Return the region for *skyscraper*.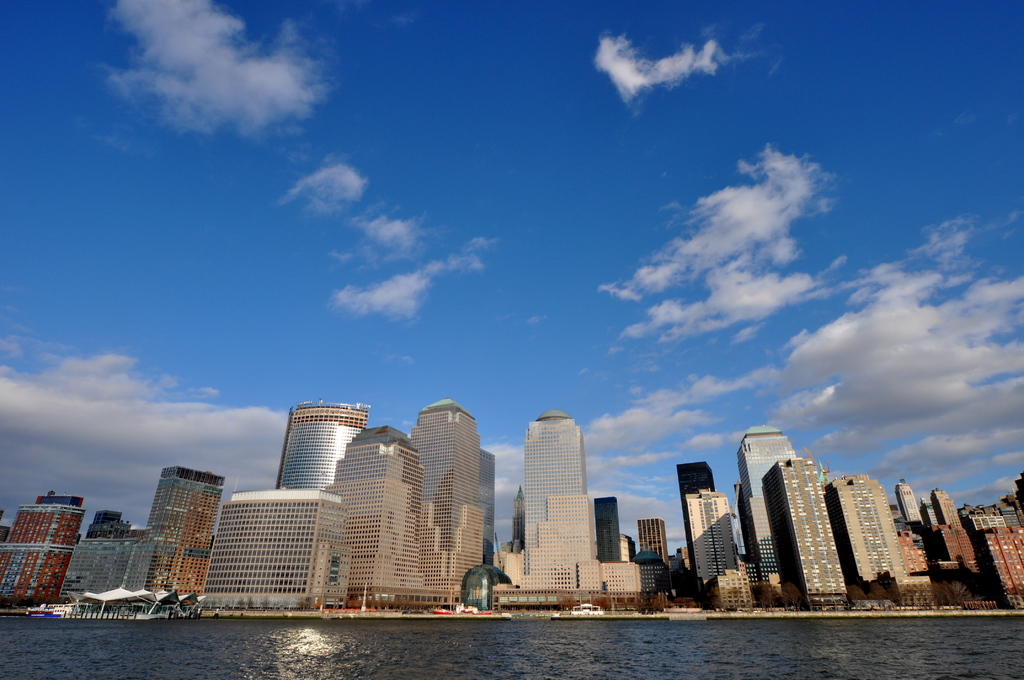
pyautogui.locateOnScreen(503, 481, 524, 554).
